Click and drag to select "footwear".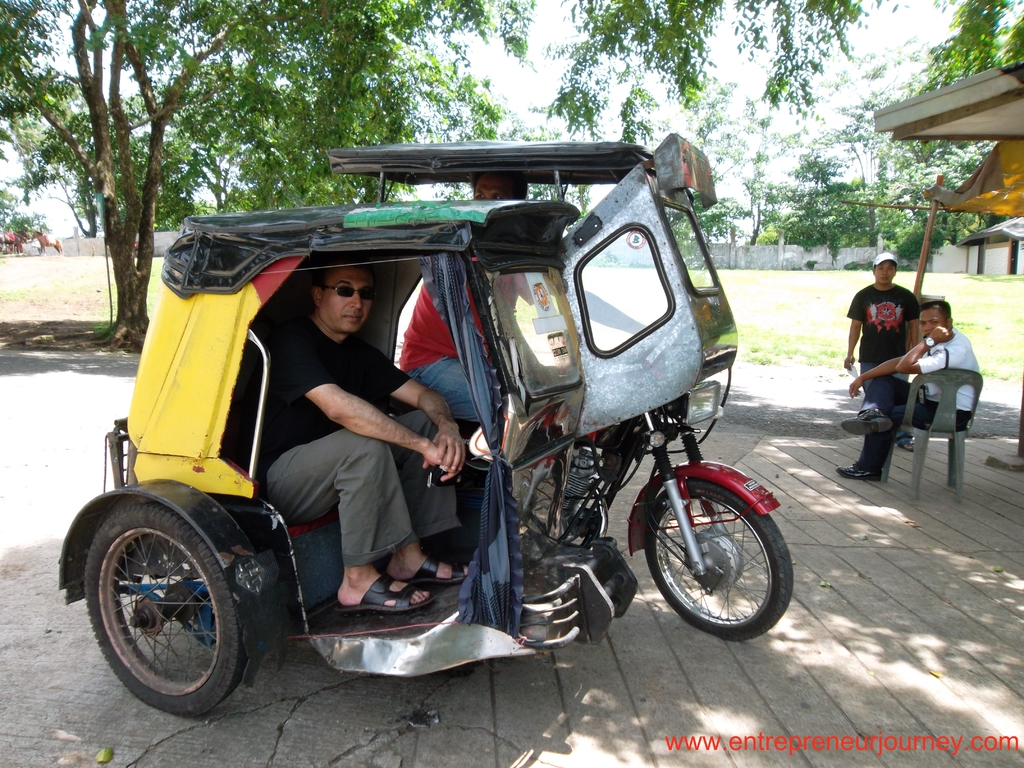
Selection: bbox(837, 460, 877, 482).
